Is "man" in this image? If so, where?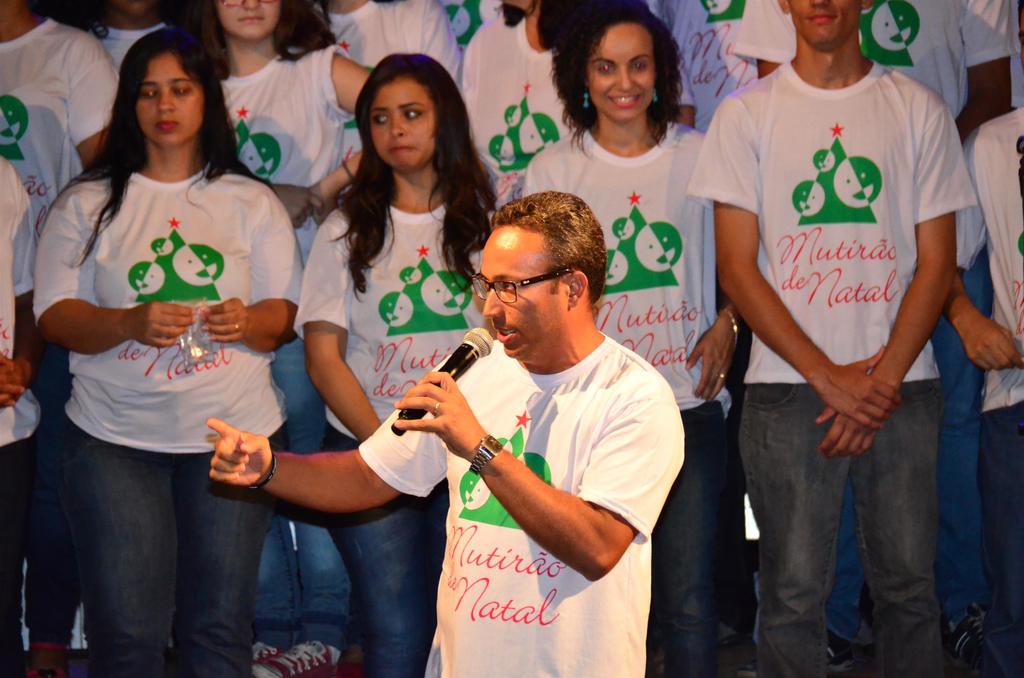
Yes, at bbox(204, 188, 684, 677).
